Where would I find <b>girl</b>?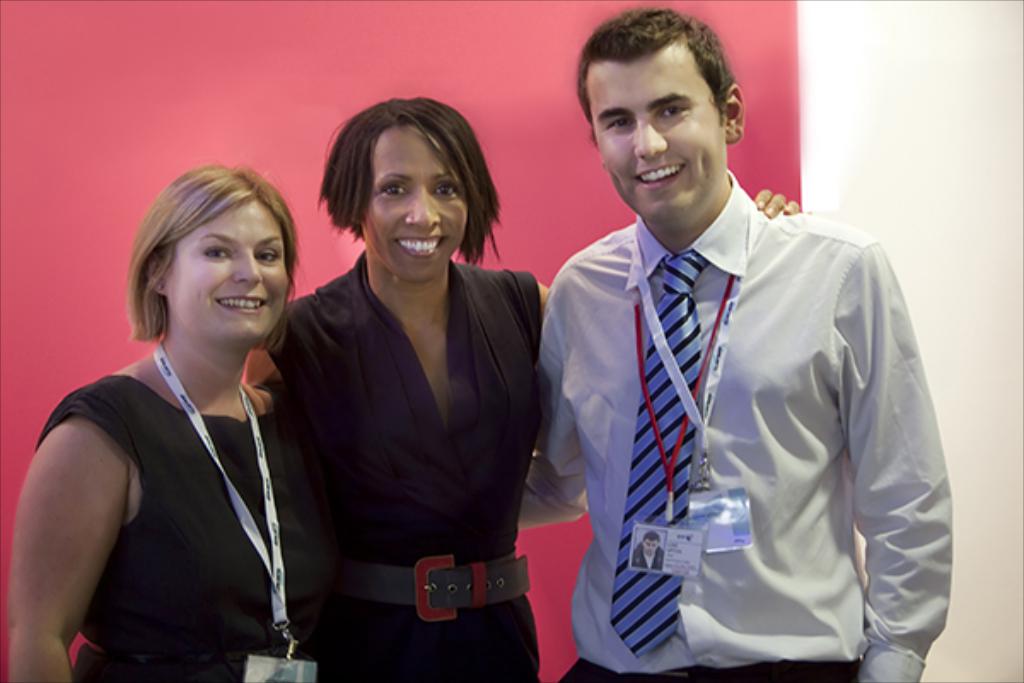
At [x1=237, y1=102, x2=802, y2=676].
